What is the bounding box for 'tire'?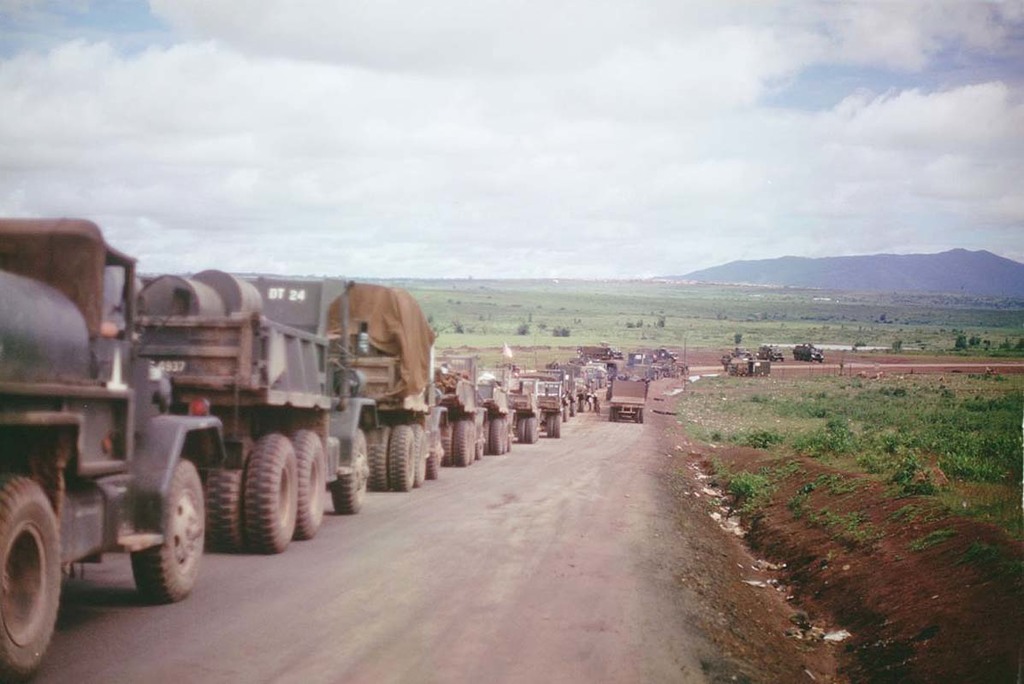
left=0, top=497, right=60, bottom=663.
